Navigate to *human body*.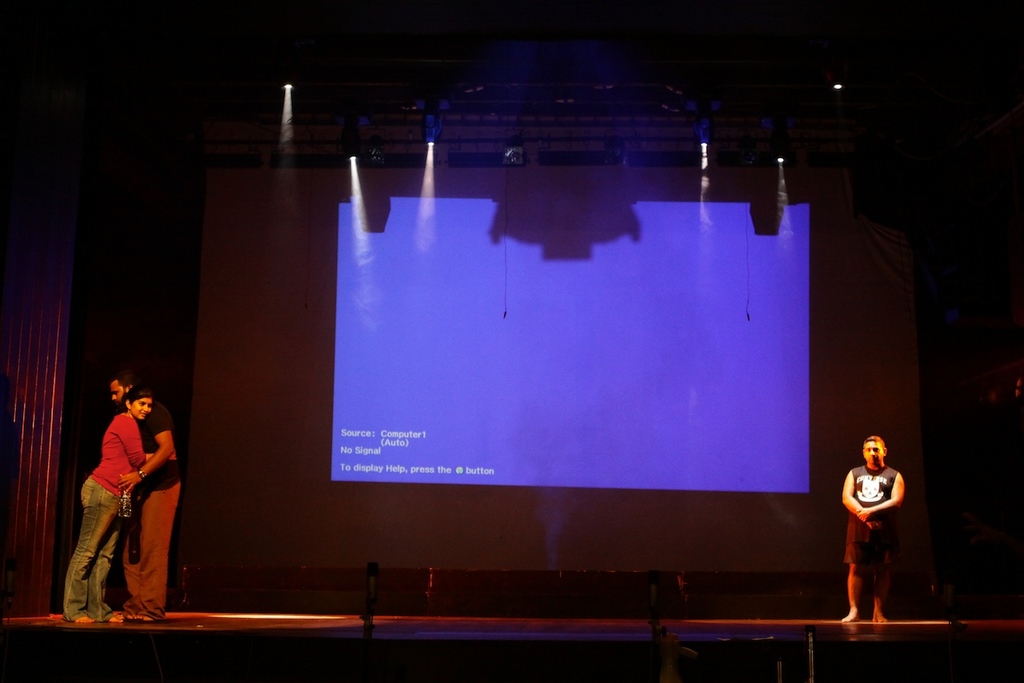
Navigation target: locate(835, 432, 904, 626).
